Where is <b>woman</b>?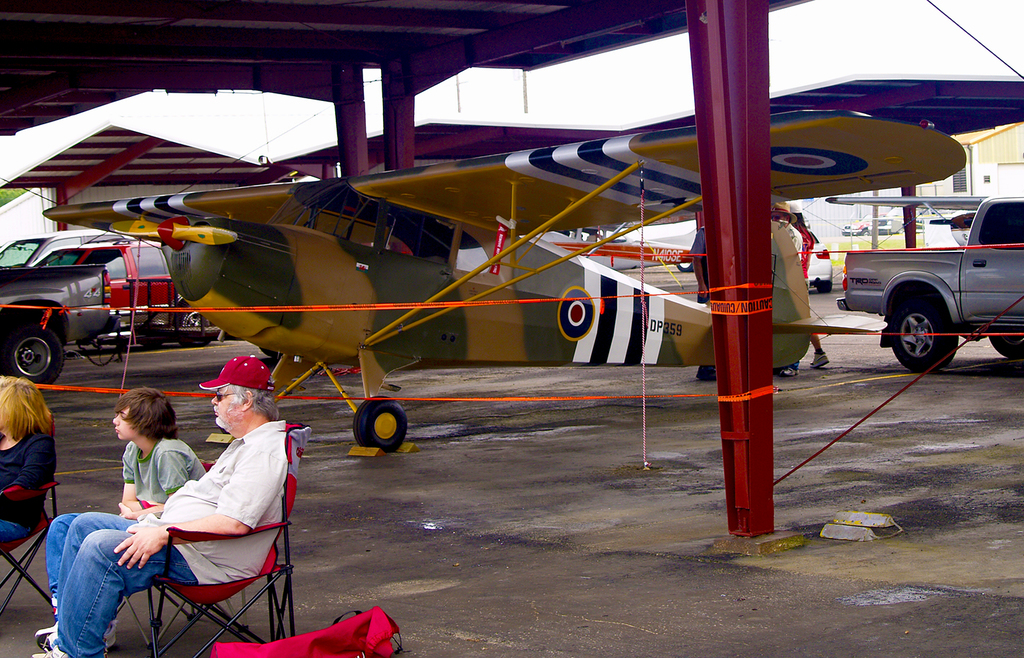
crop(0, 376, 56, 545).
